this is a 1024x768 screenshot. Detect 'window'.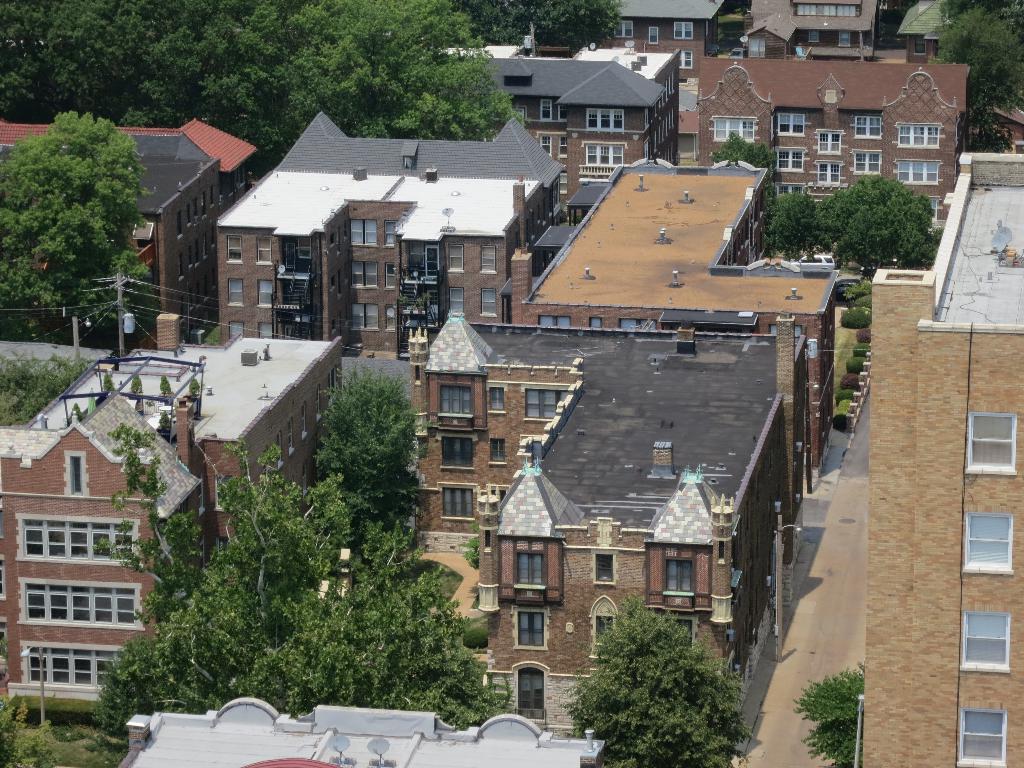
crop(961, 716, 1001, 759).
